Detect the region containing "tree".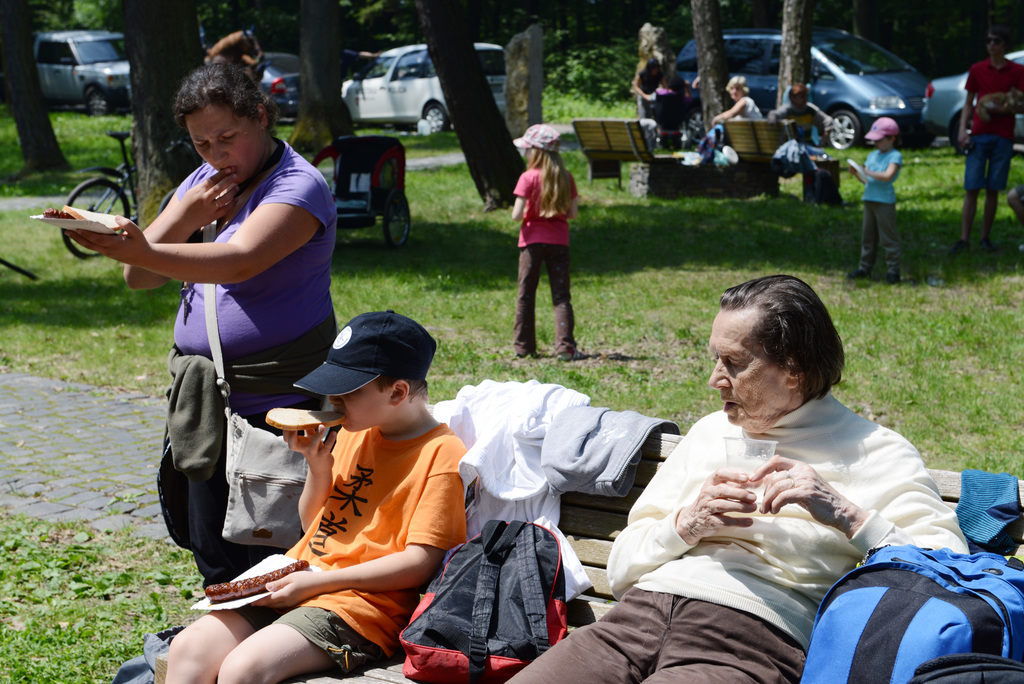
<bbox>0, 0, 79, 181</bbox>.
